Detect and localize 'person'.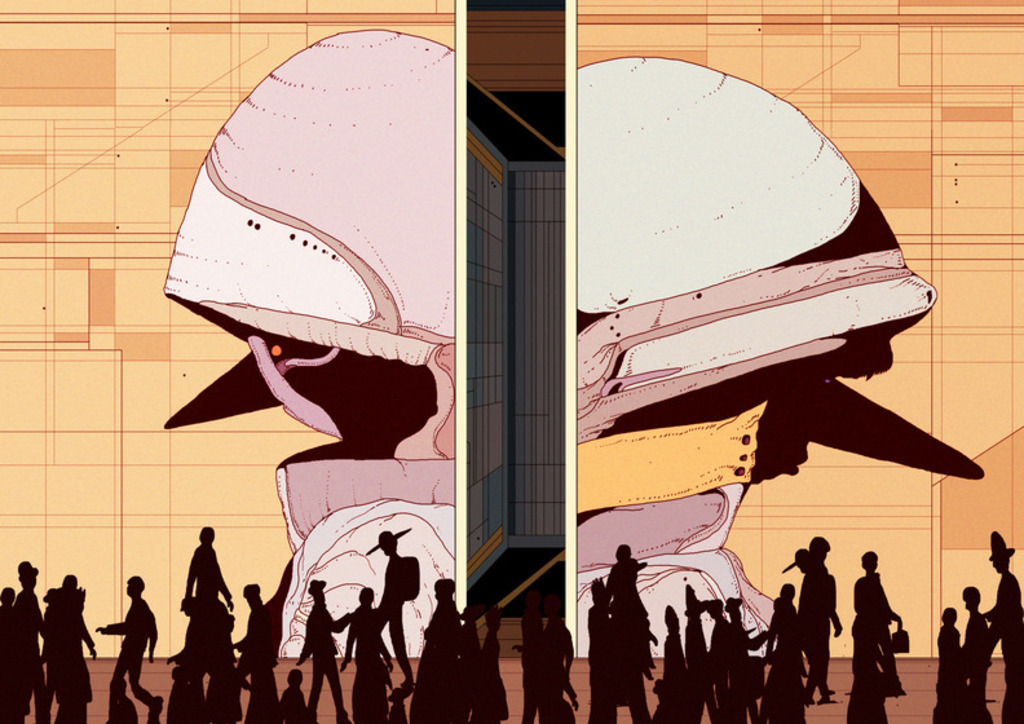
Localized at 359, 521, 420, 675.
